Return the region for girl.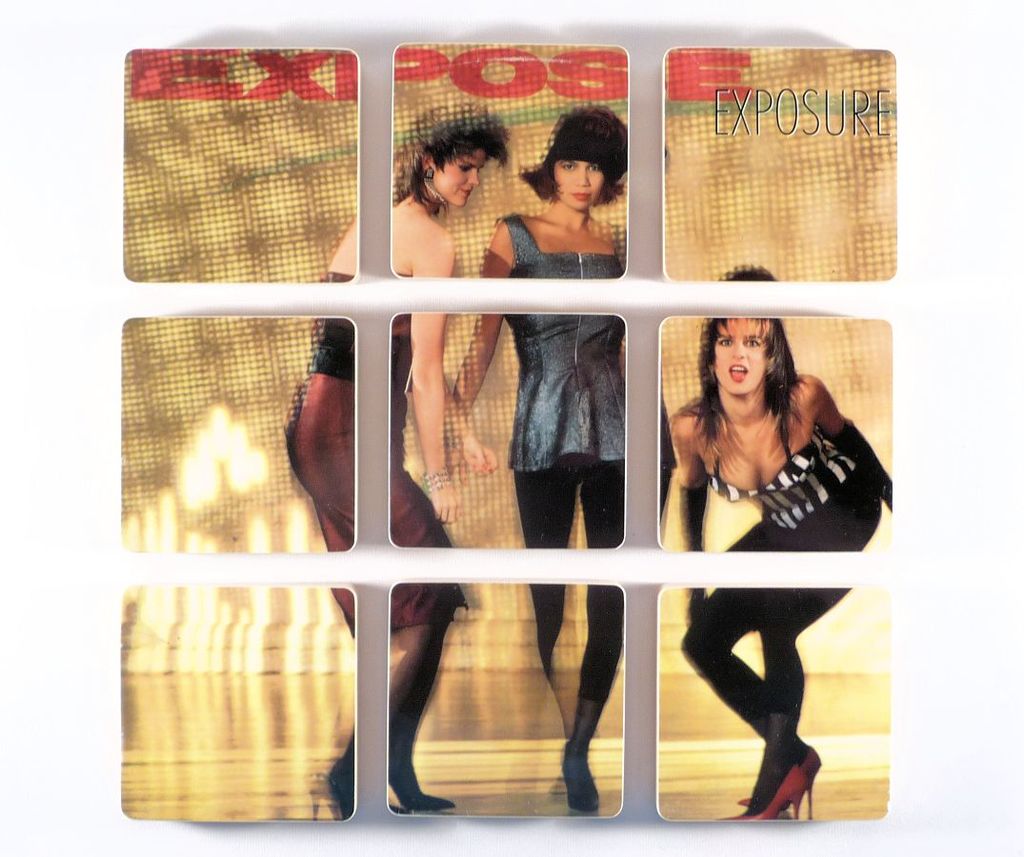
<box>278,100,510,827</box>.
